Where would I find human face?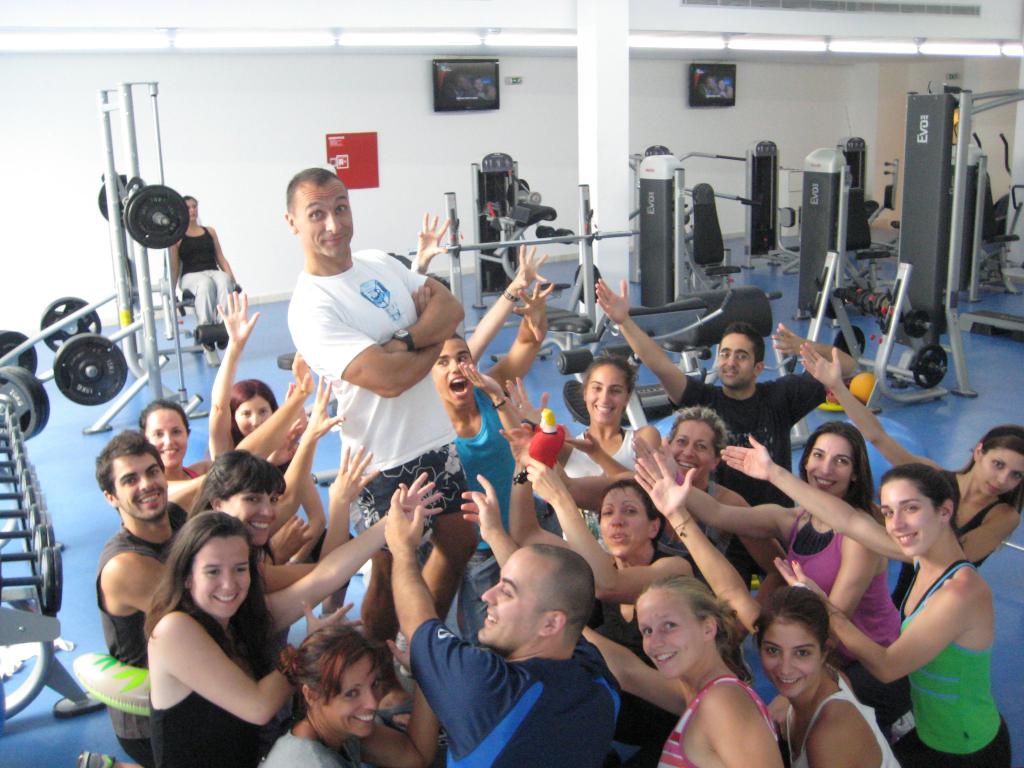
At bbox=(217, 494, 282, 556).
